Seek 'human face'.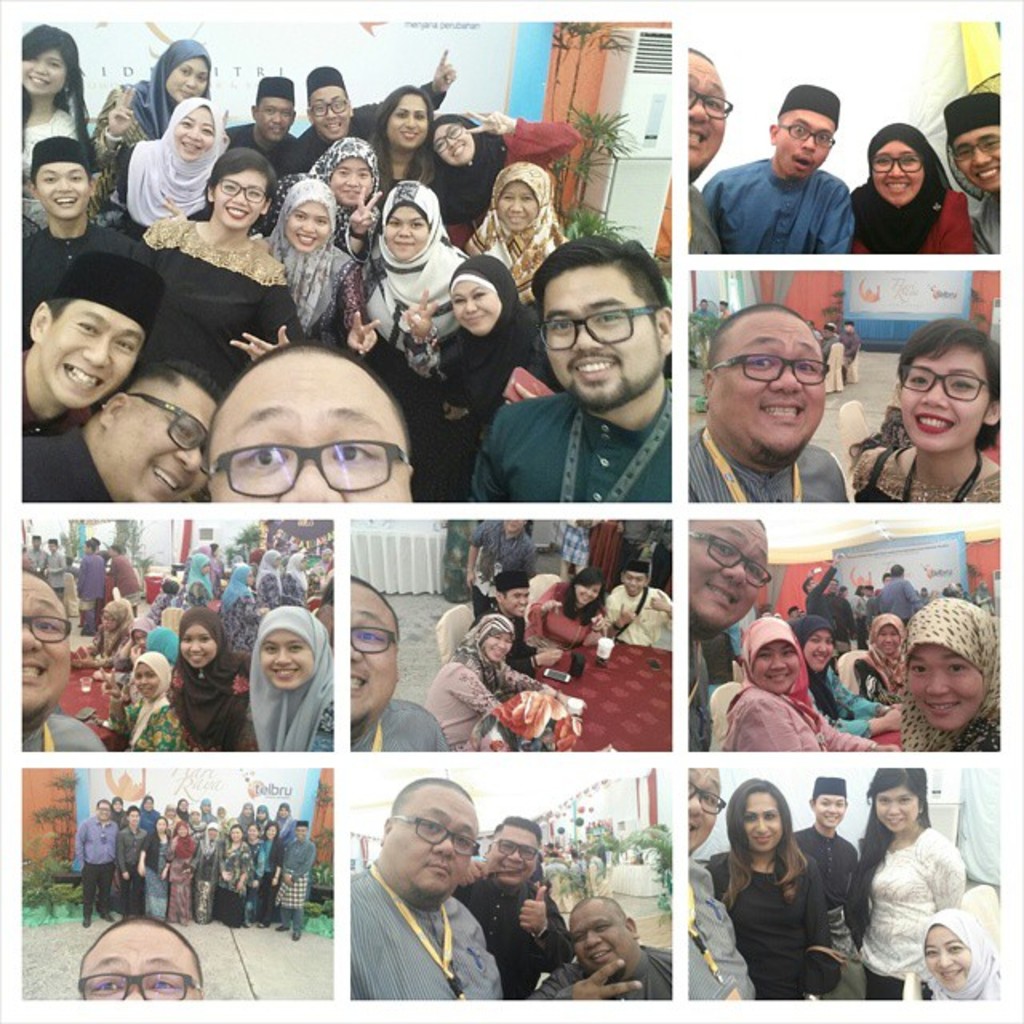
pyautogui.locateOnScreen(872, 624, 904, 664).
